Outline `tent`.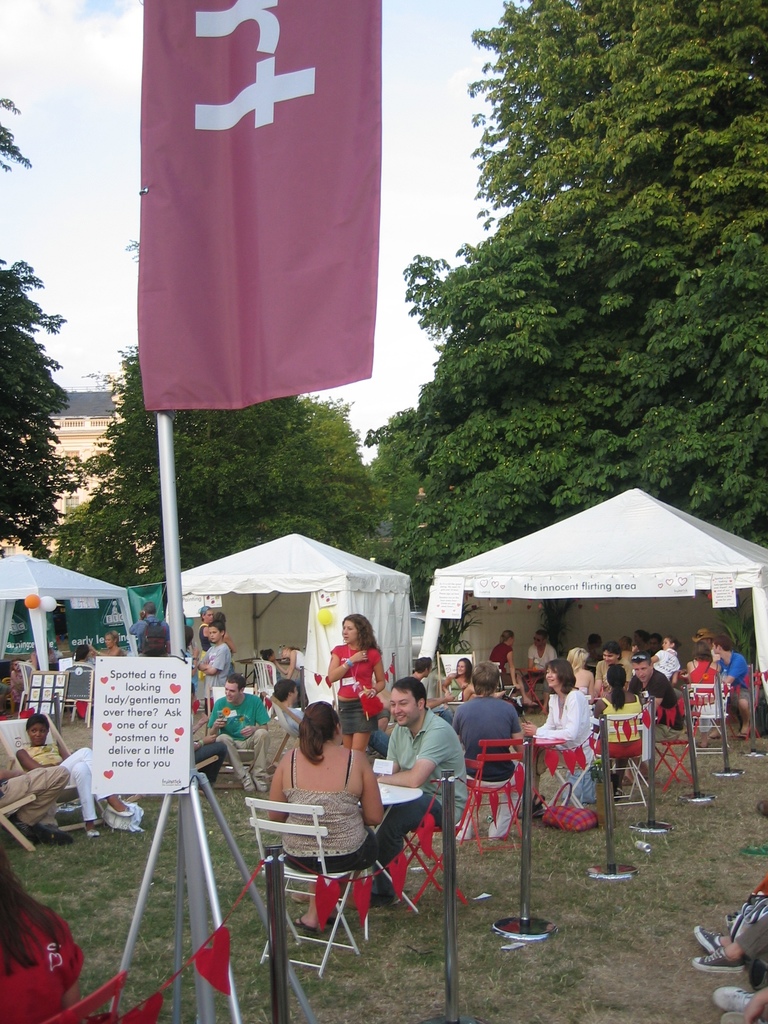
Outline: l=0, t=554, r=129, b=671.
